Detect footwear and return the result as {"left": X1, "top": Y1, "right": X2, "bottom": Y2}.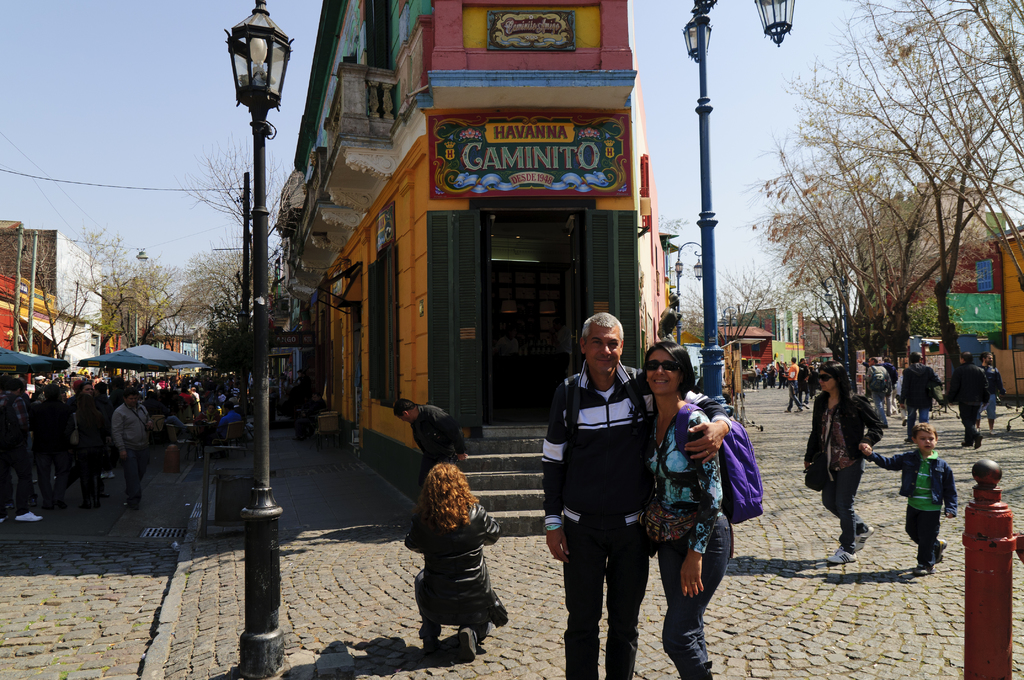
{"left": 816, "top": 544, "right": 862, "bottom": 568}.
